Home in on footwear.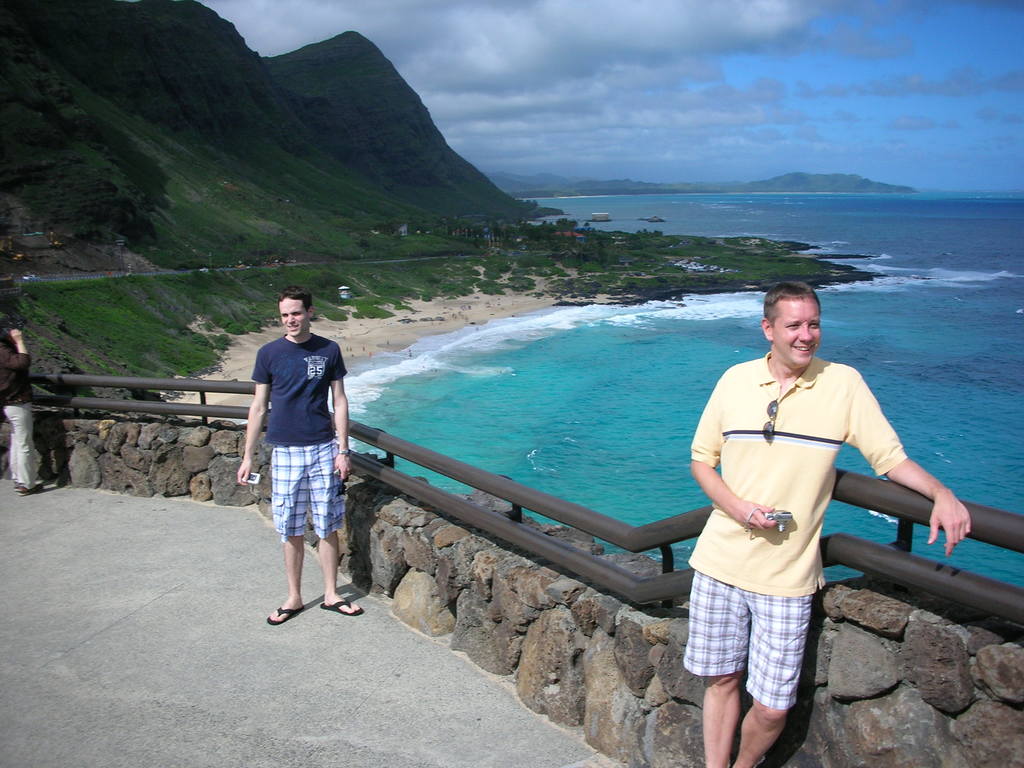
Homed in at <region>312, 591, 364, 614</region>.
